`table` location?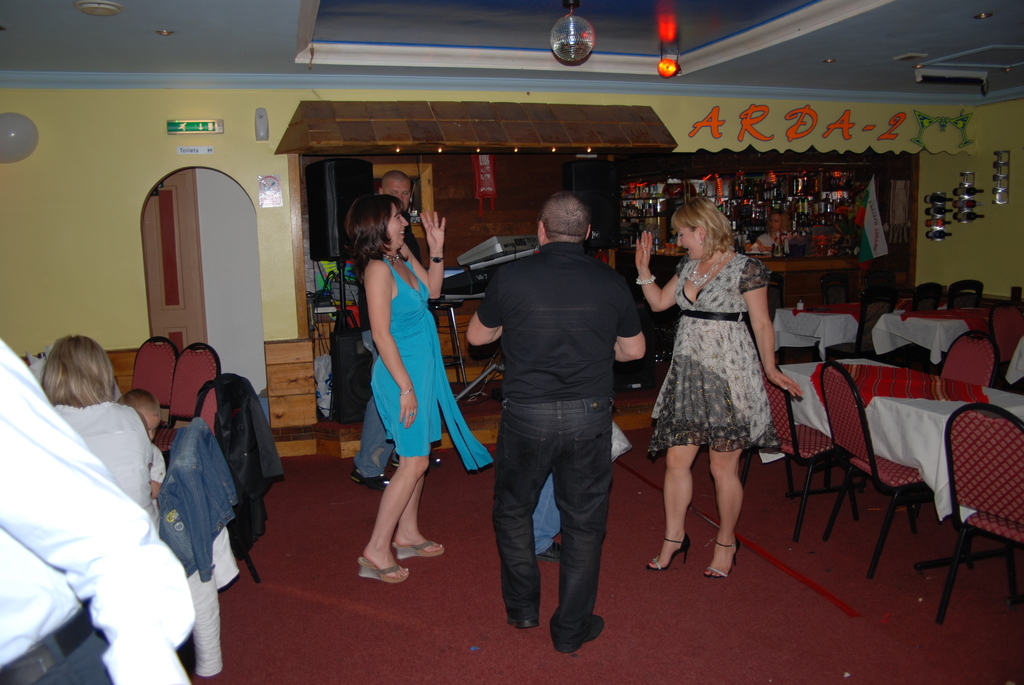
872/302/996/362
